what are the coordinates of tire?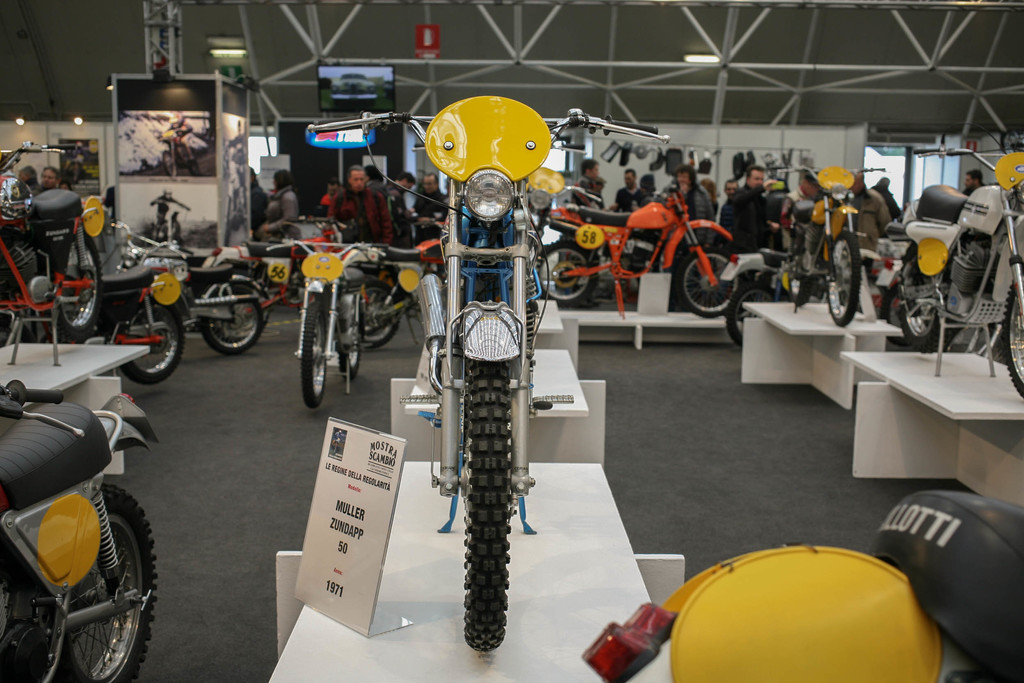
pyautogui.locateOnScreen(360, 280, 399, 347).
